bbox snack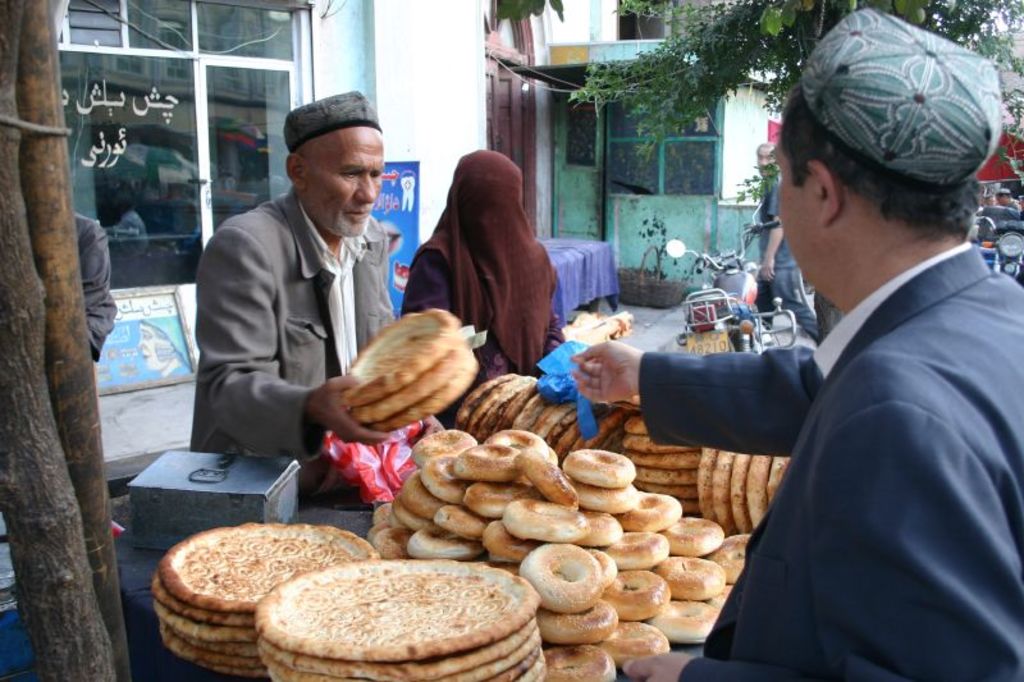
bbox=[266, 636, 539, 681]
